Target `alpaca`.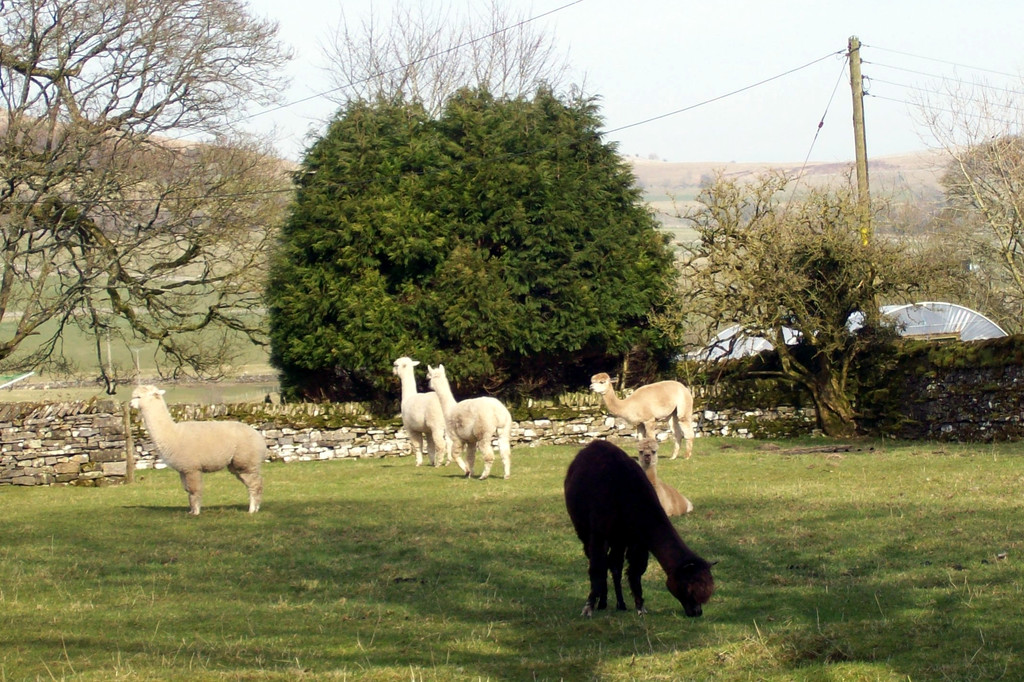
Target region: 129,383,268,518.
